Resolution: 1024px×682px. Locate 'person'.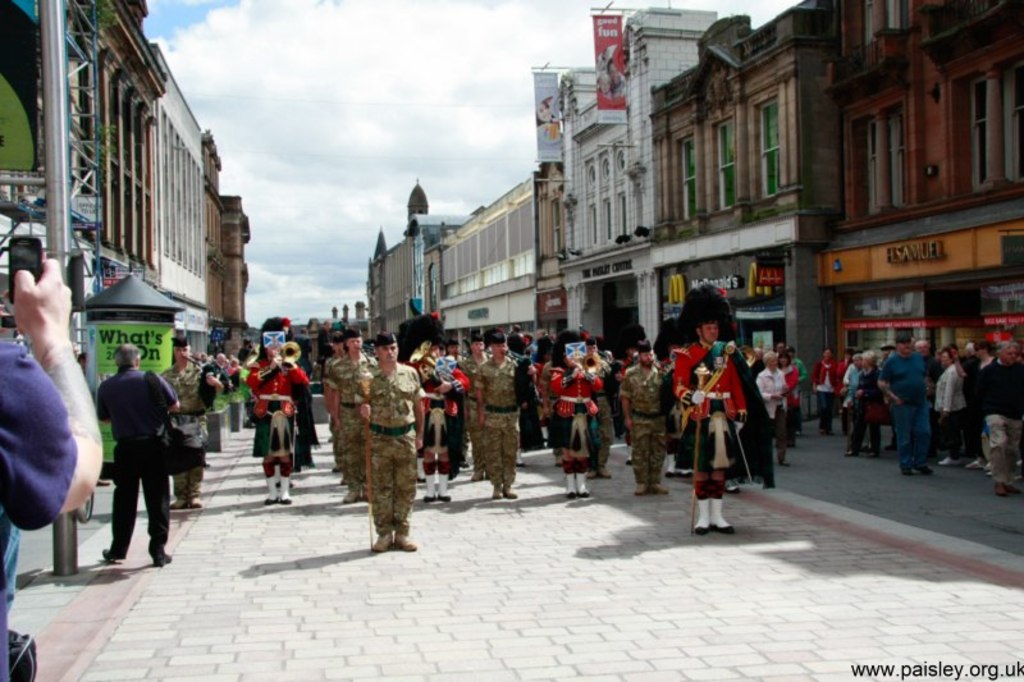
758 349 794 462.
